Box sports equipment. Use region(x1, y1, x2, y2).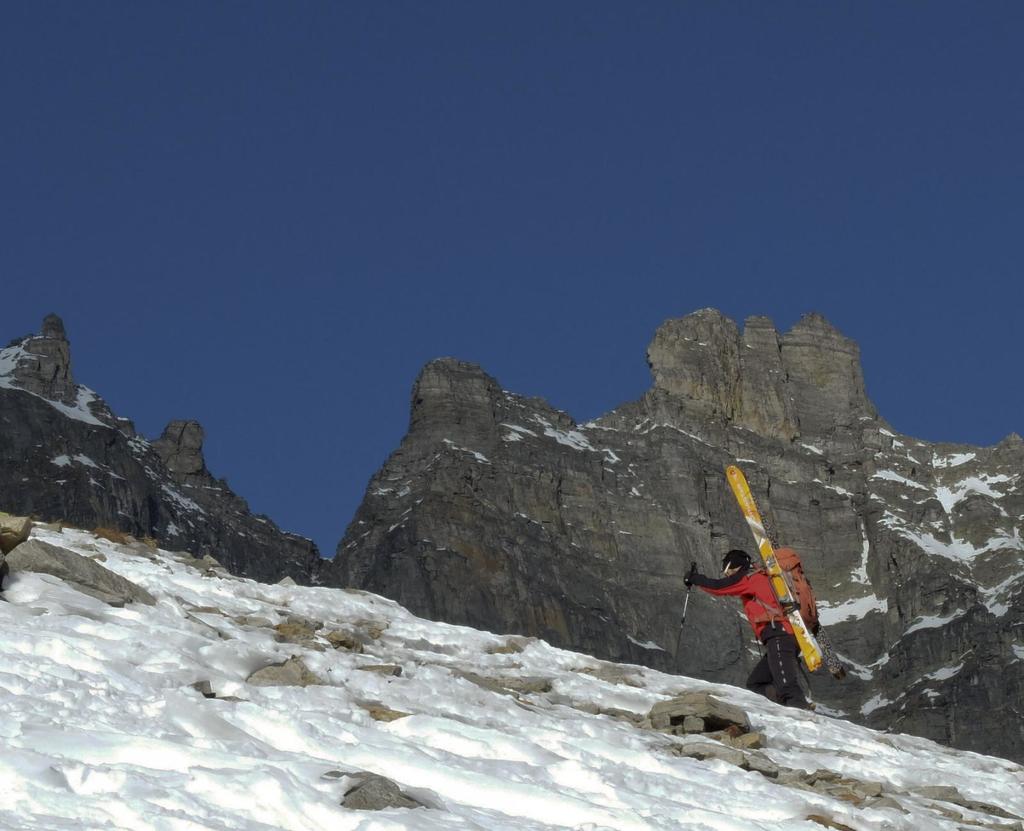
region(751, 489, 844, 678).
